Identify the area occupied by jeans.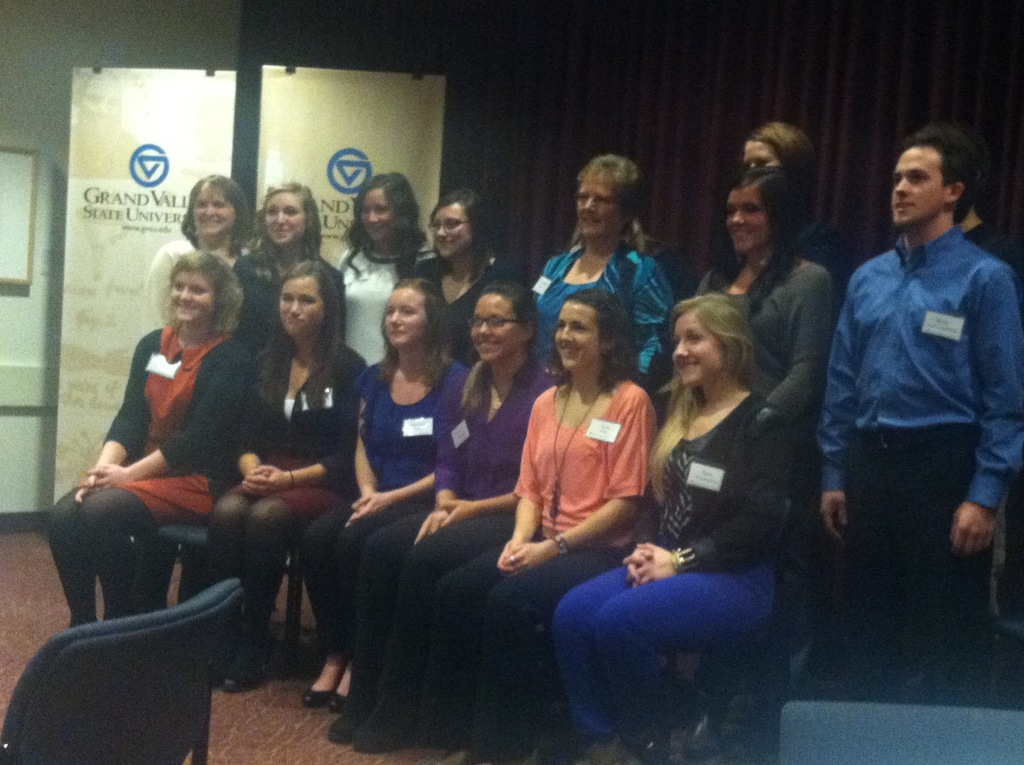
Area: x1=545 y1=557 x2=783 y2=739.
